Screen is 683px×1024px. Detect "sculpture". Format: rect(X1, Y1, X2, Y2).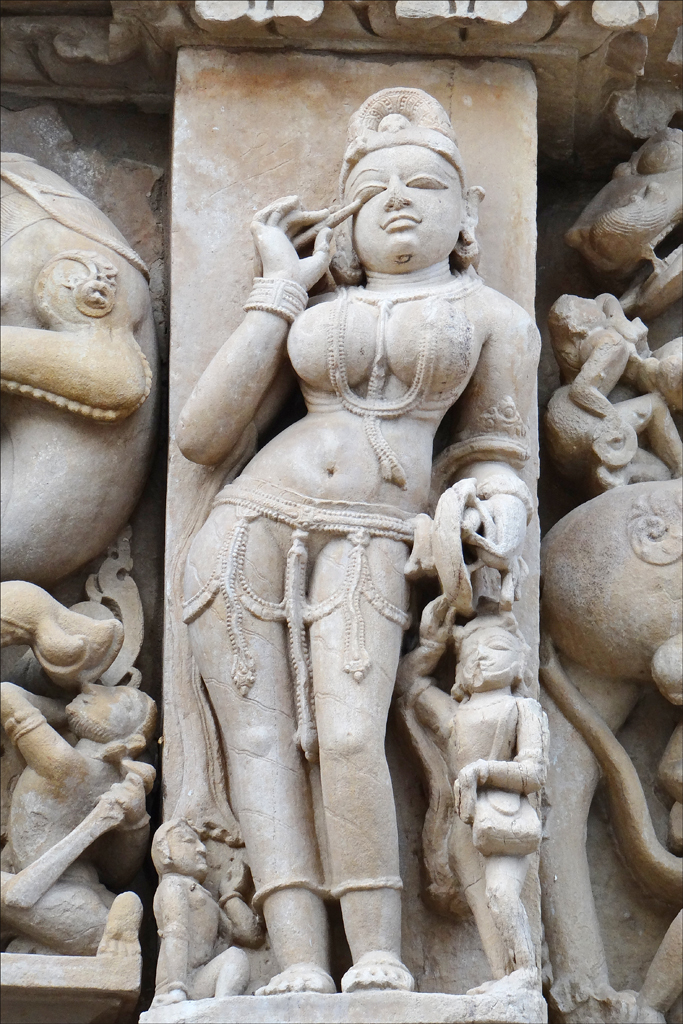
rect(0, 679, 156, 947).
